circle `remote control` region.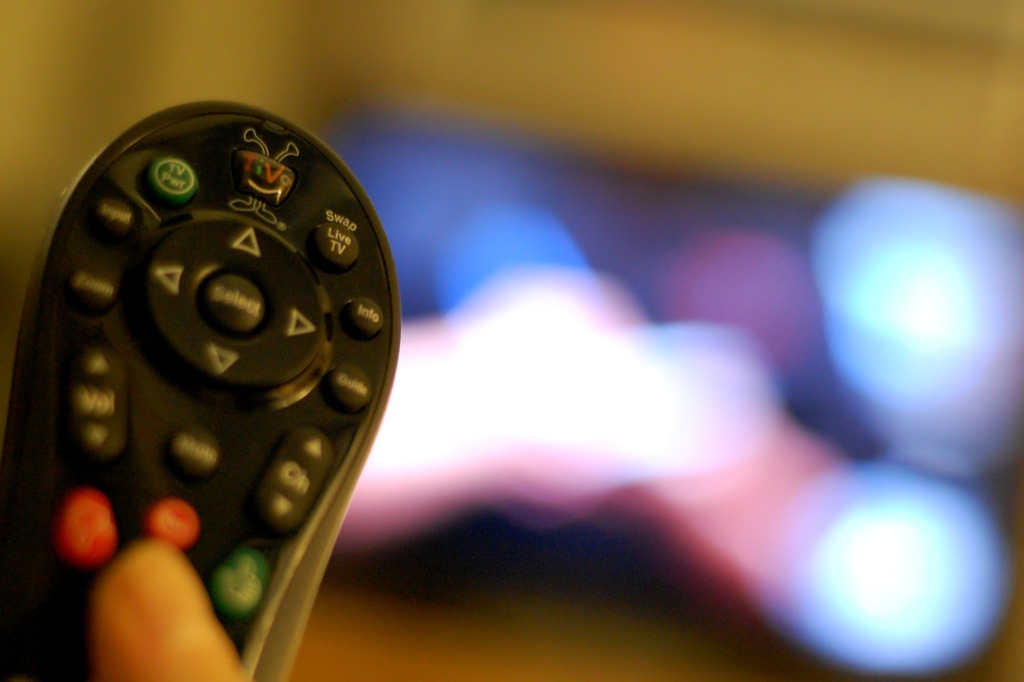
Region: rect(0, 97, 404, 681).
